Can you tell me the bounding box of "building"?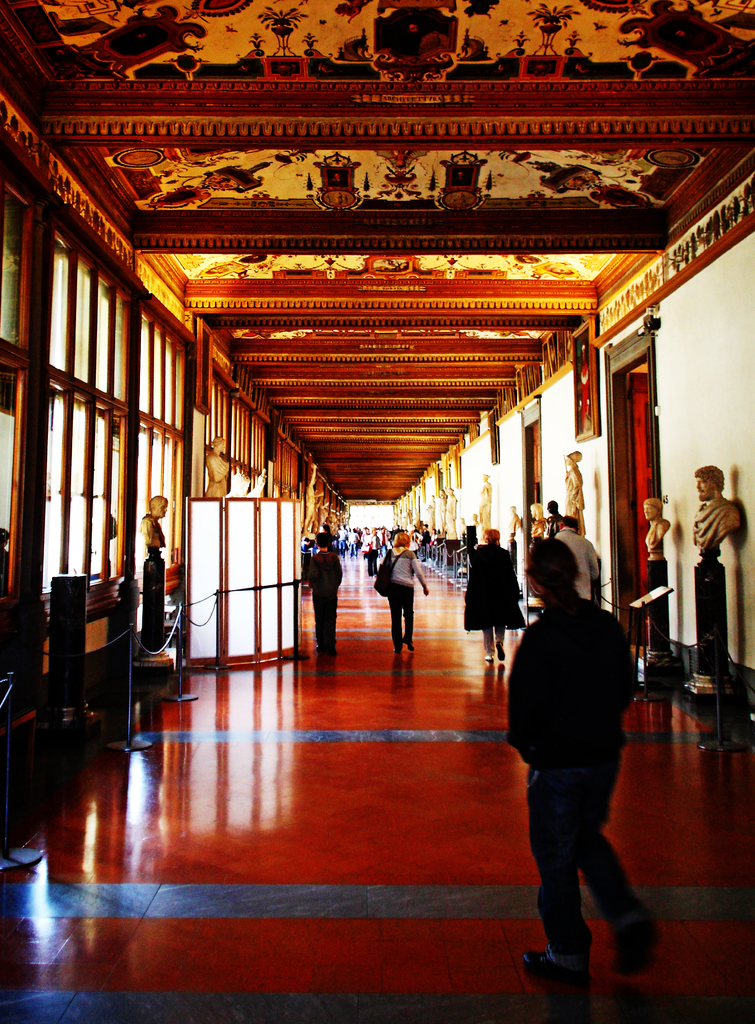
0,0,754,1023.
